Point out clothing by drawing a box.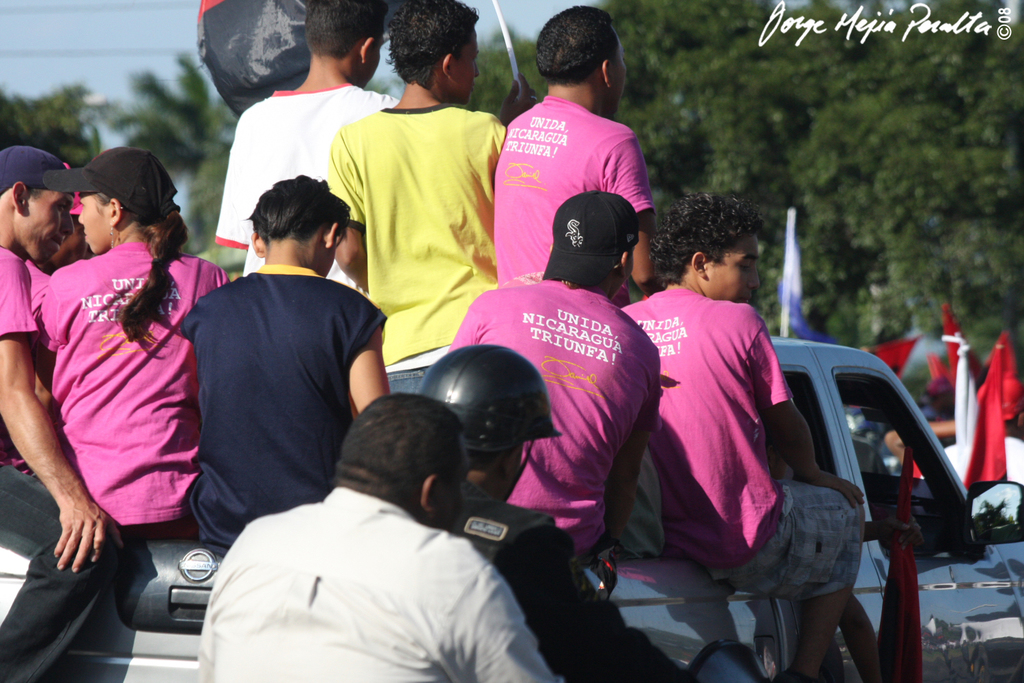
BBox(916, 399, 957, 450).
